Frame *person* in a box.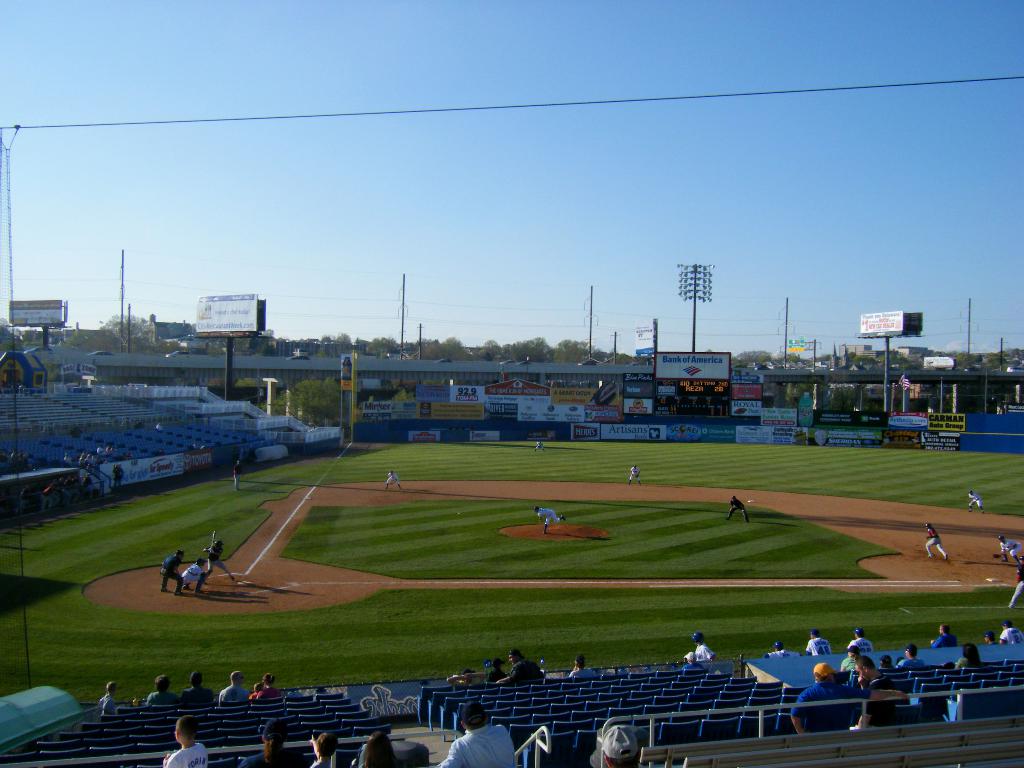
detection(447, 669, 493, 688).
